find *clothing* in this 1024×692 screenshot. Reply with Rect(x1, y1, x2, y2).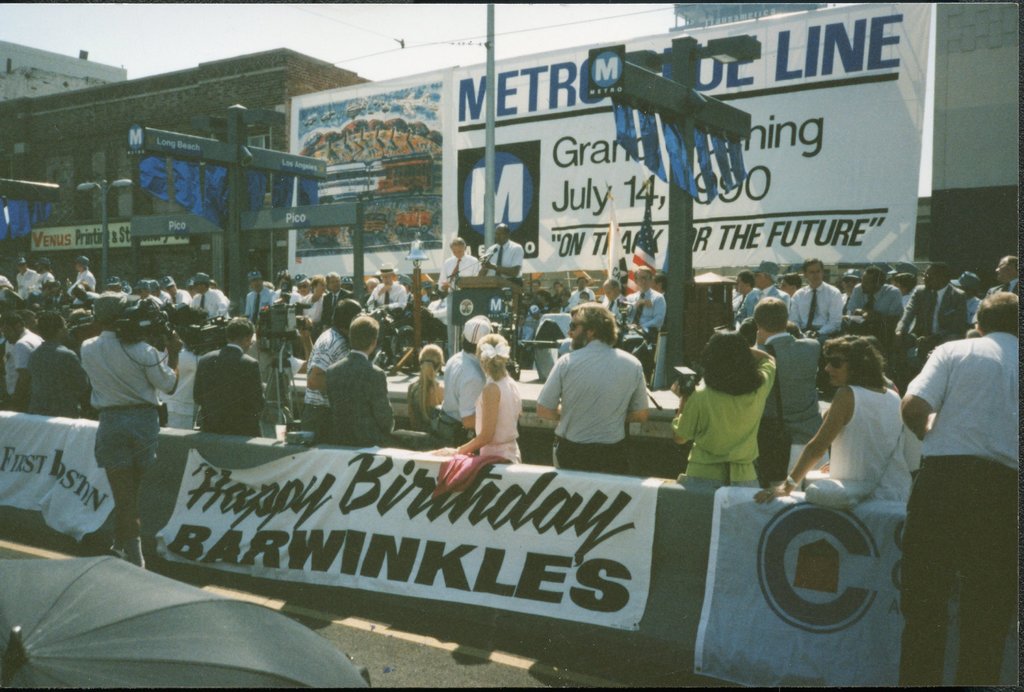
Rect(737, 286, 791, 325).
